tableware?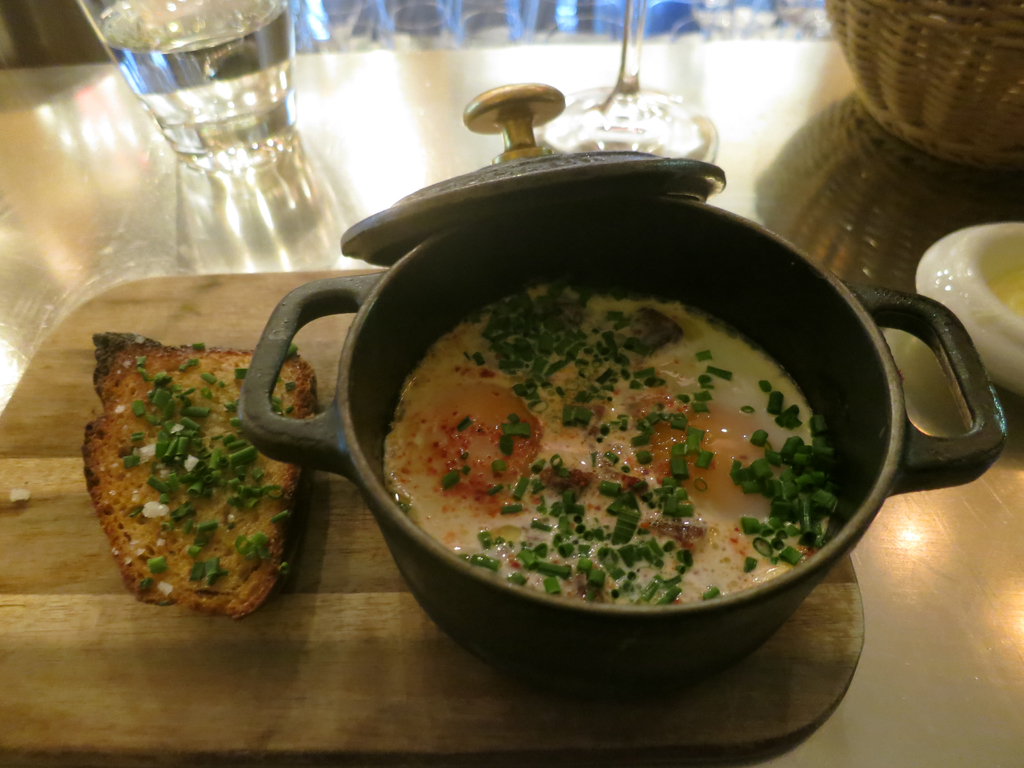
detection(285, 192, 933, 695)
